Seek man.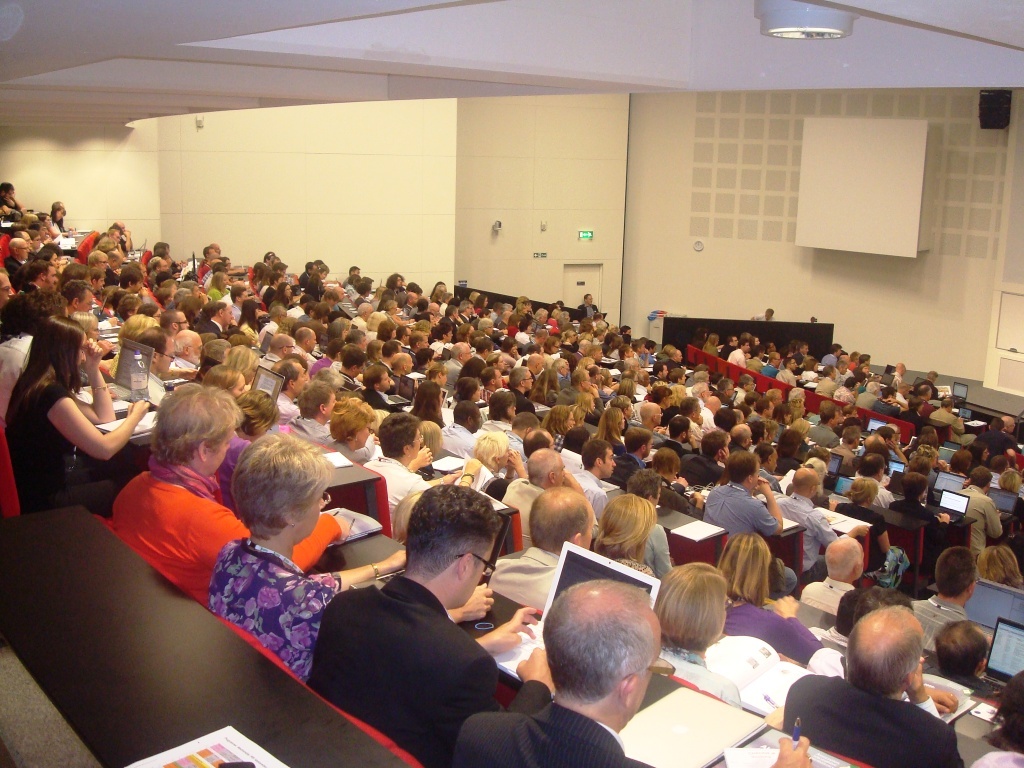
bbox=(695, 397, 723, 436).
